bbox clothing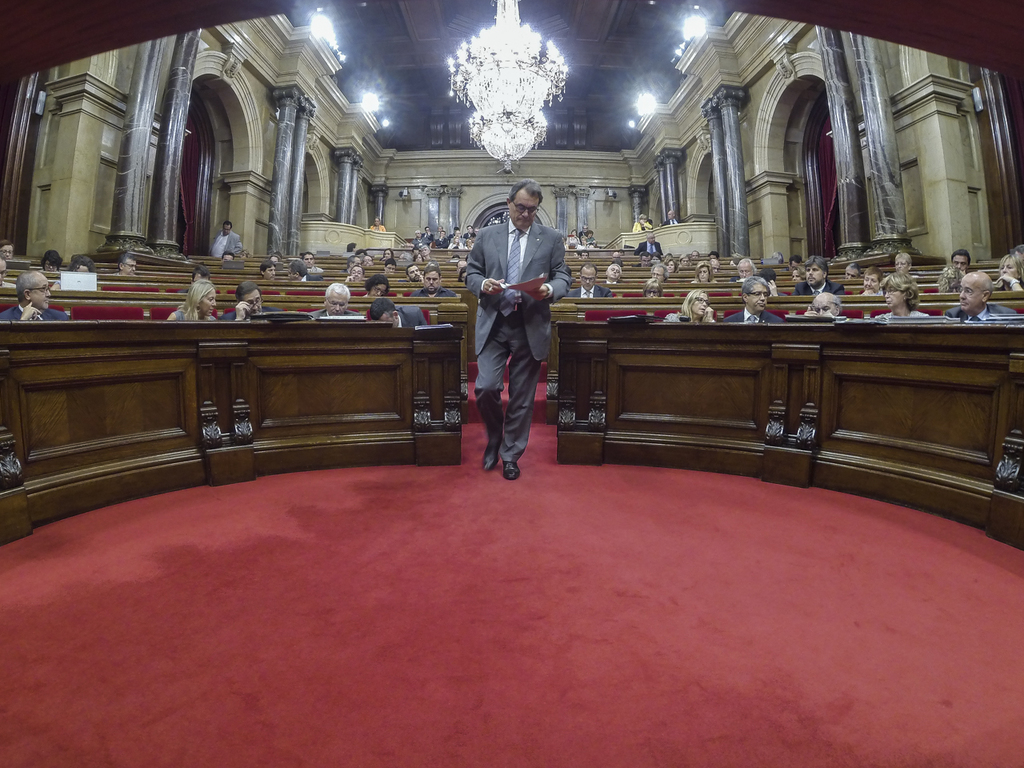
[723,306,781,323]
